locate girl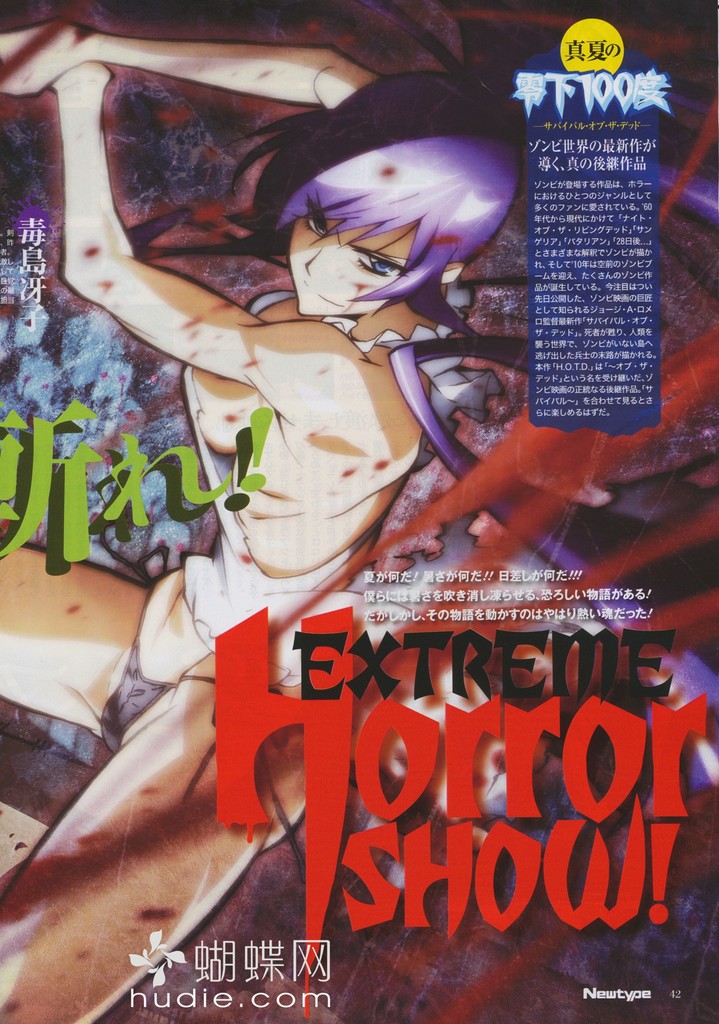
select_region(4, 12, 530, 1023)
